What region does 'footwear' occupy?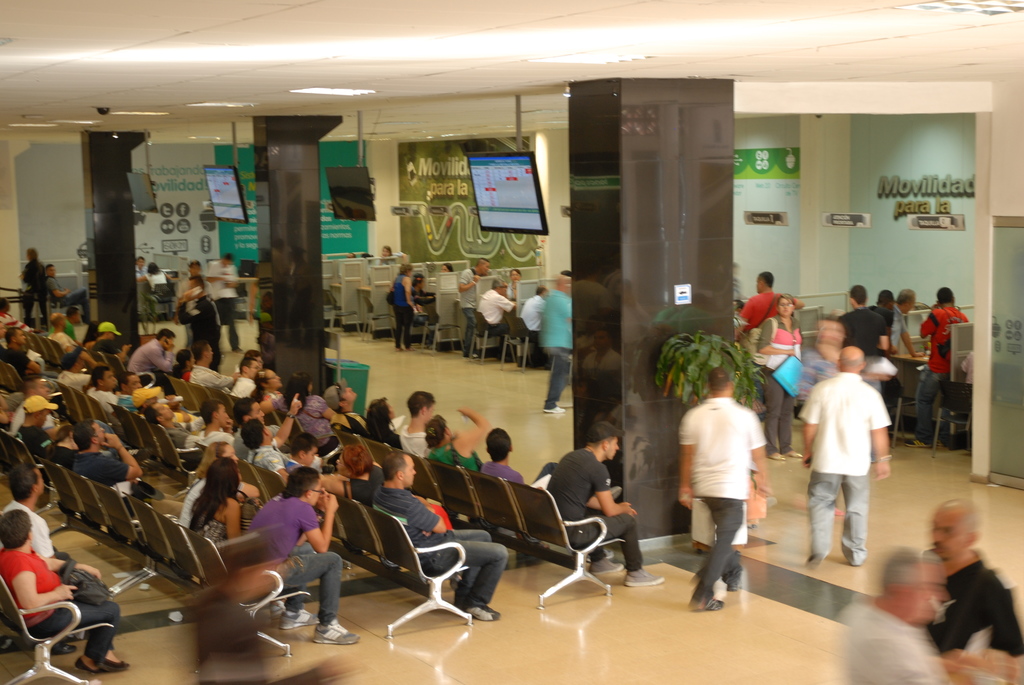
region(459, 352, 477, 360).
